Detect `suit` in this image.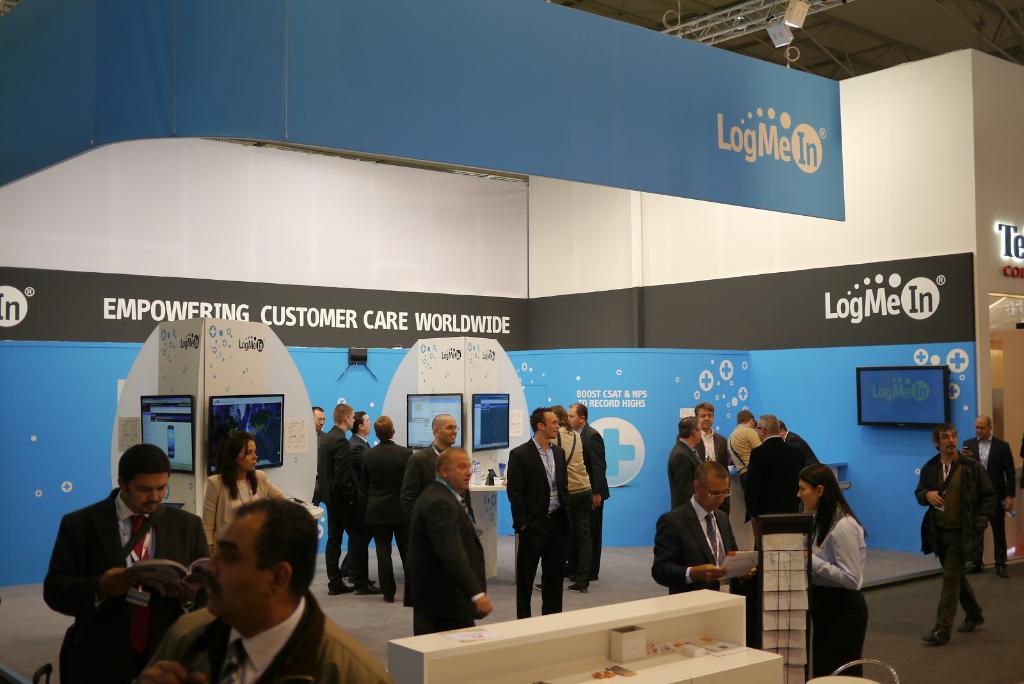
Detection: 968, 438, 1020, 566.
